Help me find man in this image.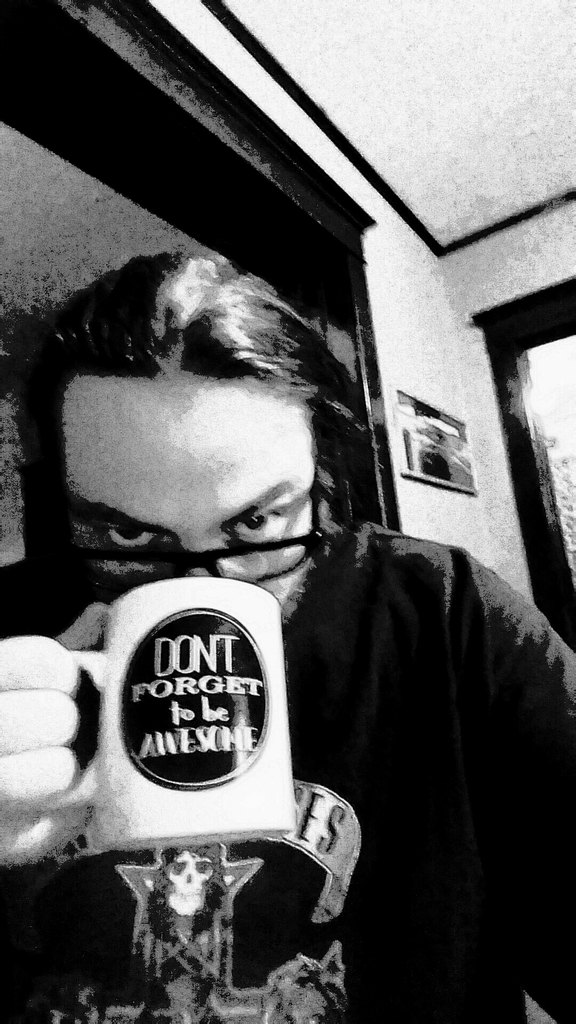
Found it: x1=0, y1=241, x2=575, y2=1021.
